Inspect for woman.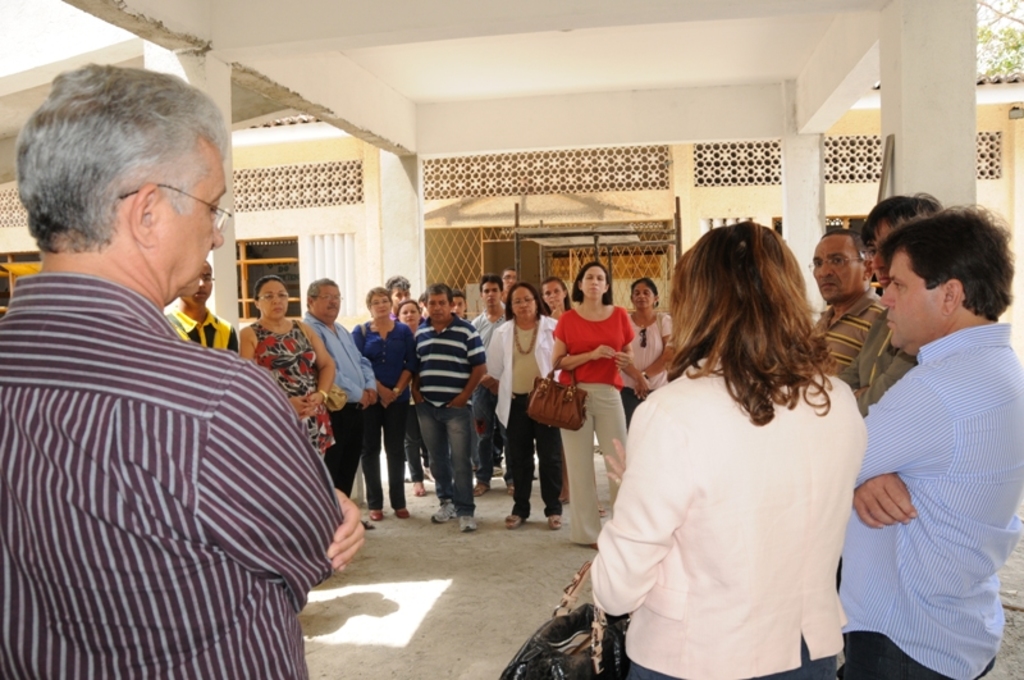
Inspection: x1=618 y1=270 x2=669 y2=419.
